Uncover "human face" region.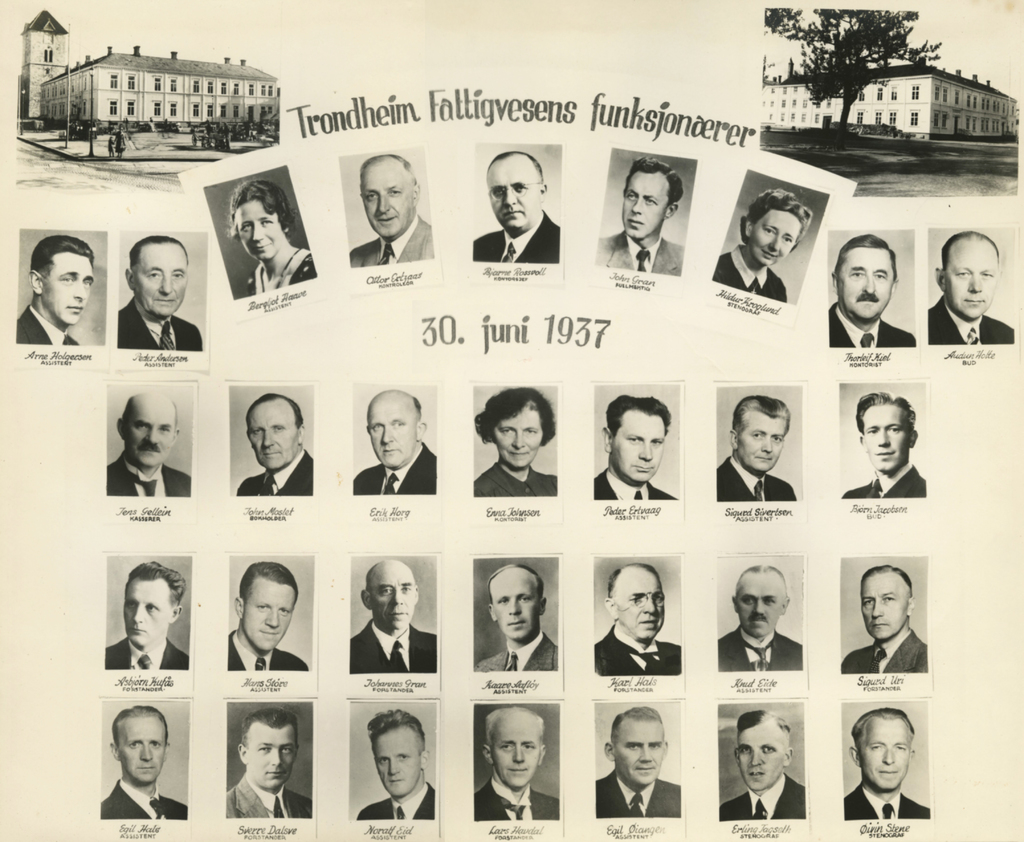
Uncovered: pyautogui.locateOnScreen(248, 724, 298, 792).
